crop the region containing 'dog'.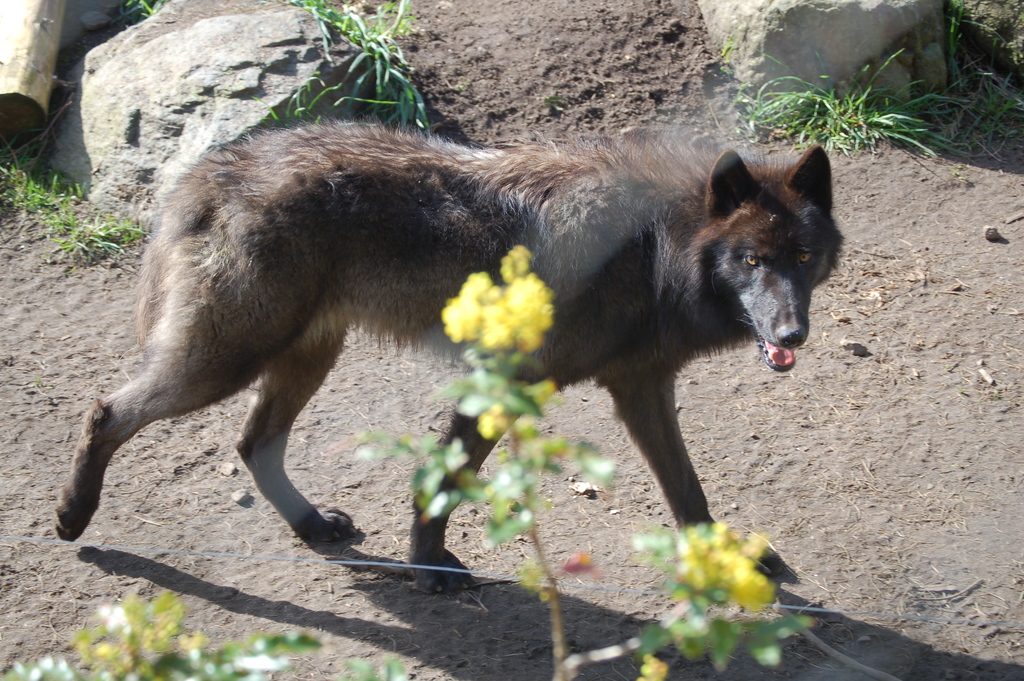
Crop region: left=55, top=122, right=845, bottom=592.
